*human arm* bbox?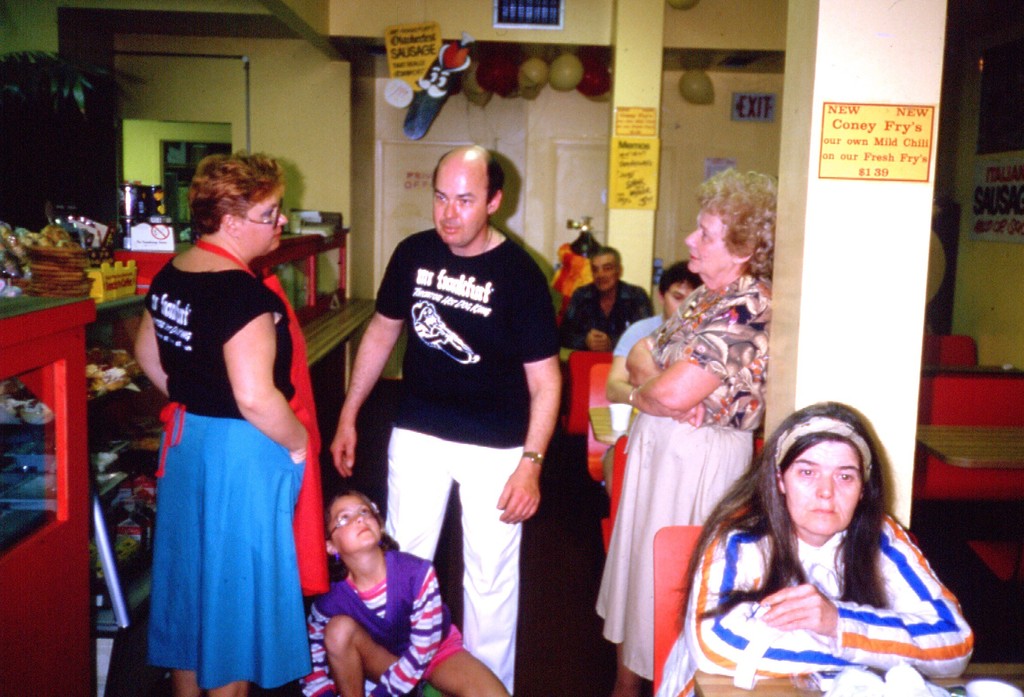
(left=601, top=326, right=641, bottom=408)
